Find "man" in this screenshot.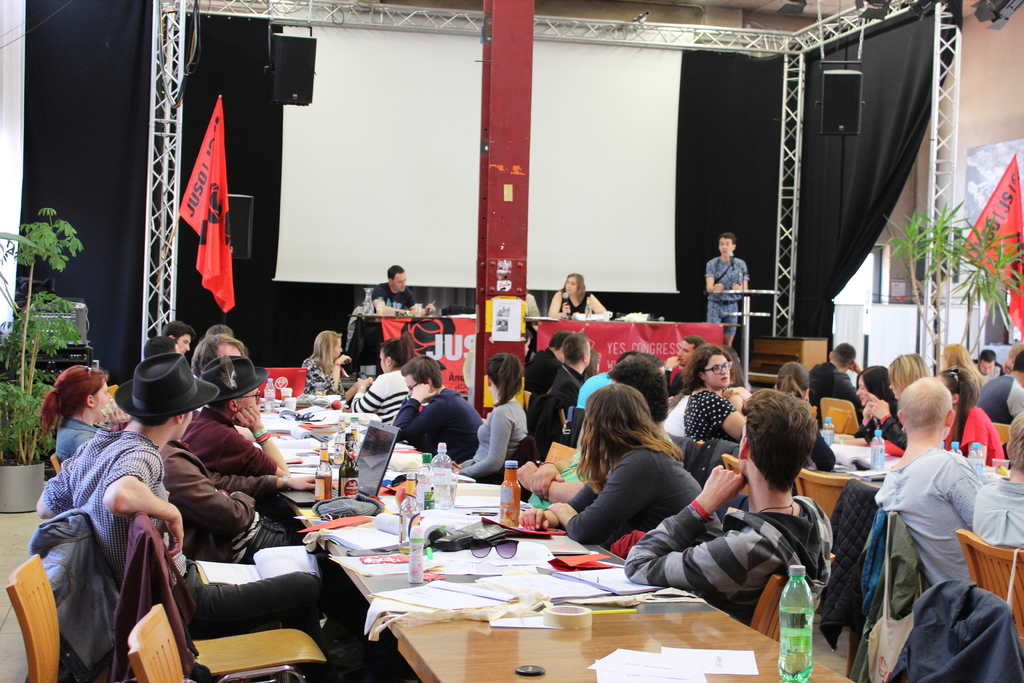
The bounding box for "man" is <box>395,359,483,466</box>.
